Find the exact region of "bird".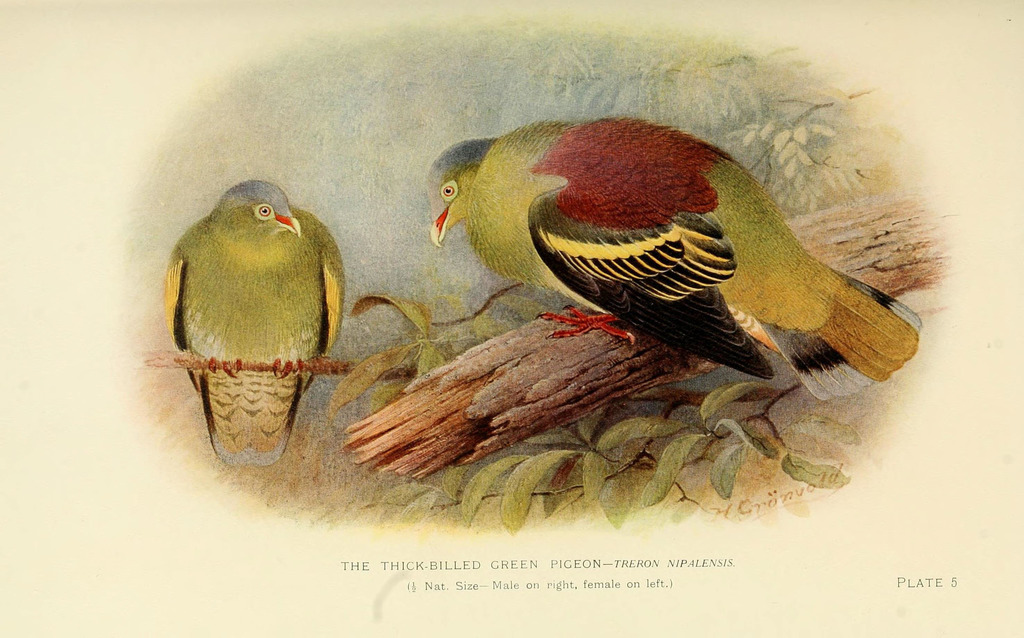
Exact region: x1=161, y1=194, x2=343, y2=459.
